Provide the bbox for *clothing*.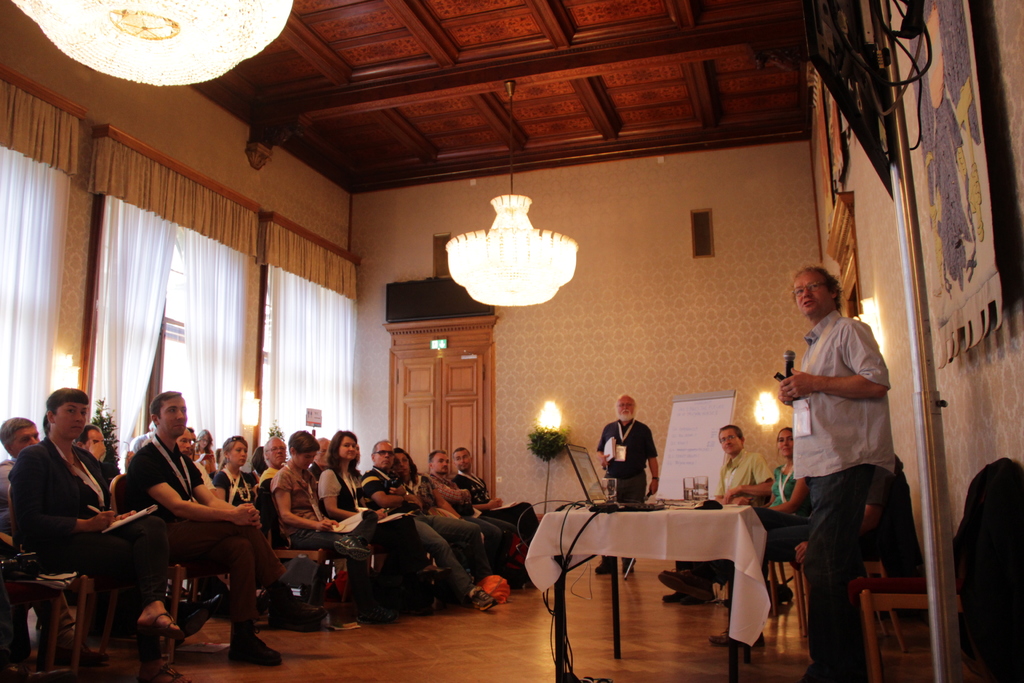
select_region(590, 413, 666, 543).
